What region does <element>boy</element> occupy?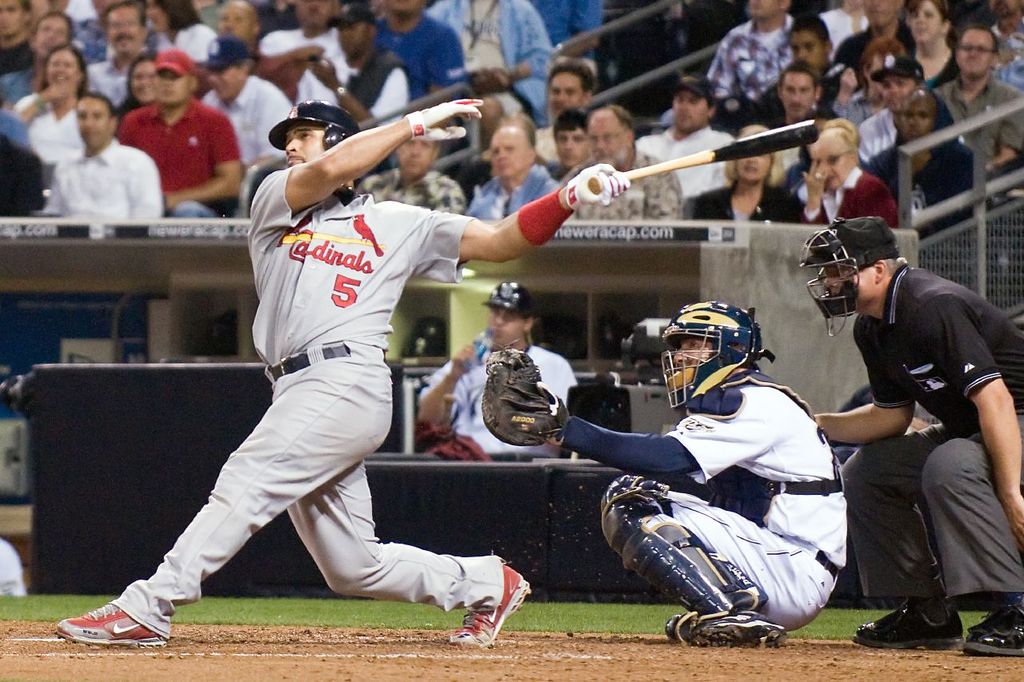
Rect(122, 80, 630, 660).
